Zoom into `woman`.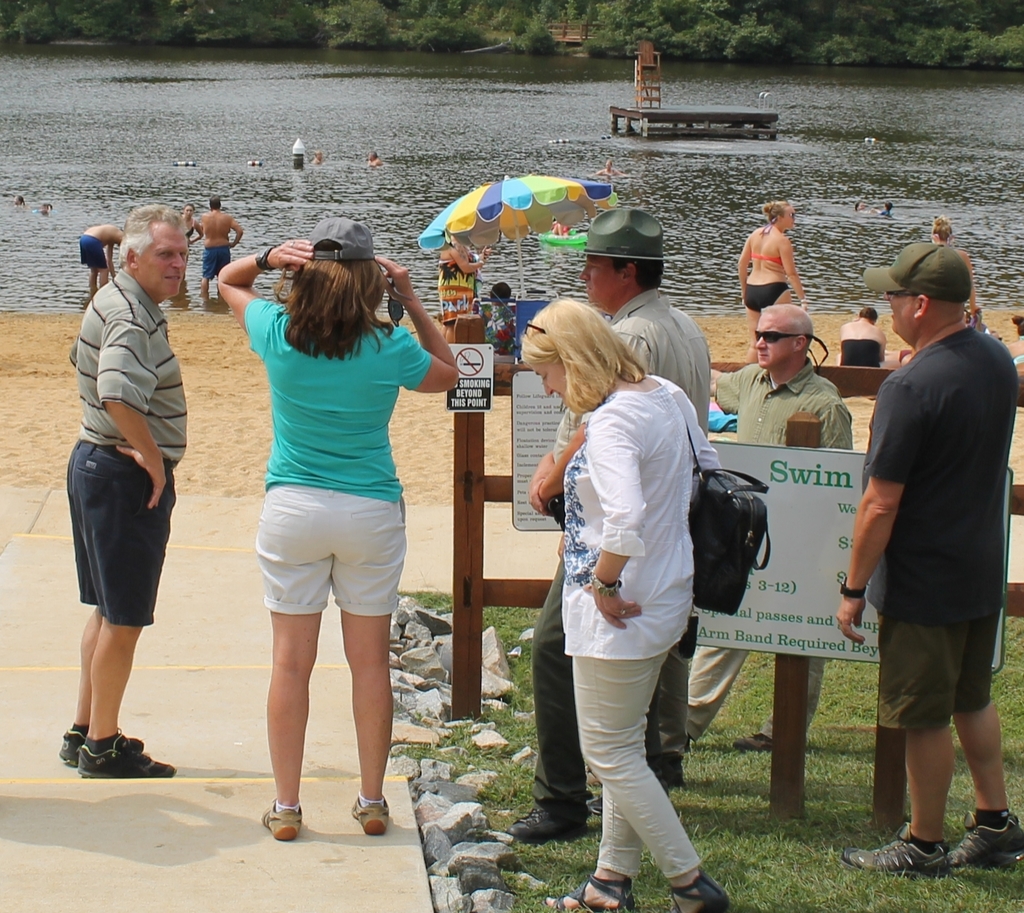
Zoom target: select_region(520, 293, 730, 912).
